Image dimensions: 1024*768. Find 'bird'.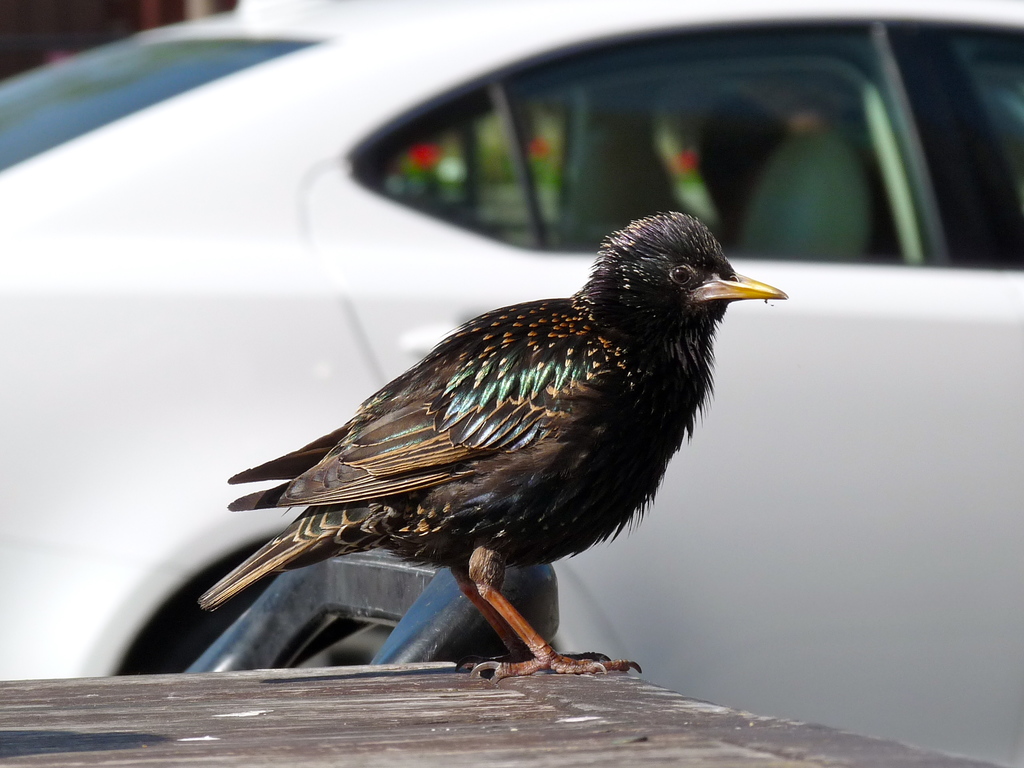
191, 223, 806, 678.
